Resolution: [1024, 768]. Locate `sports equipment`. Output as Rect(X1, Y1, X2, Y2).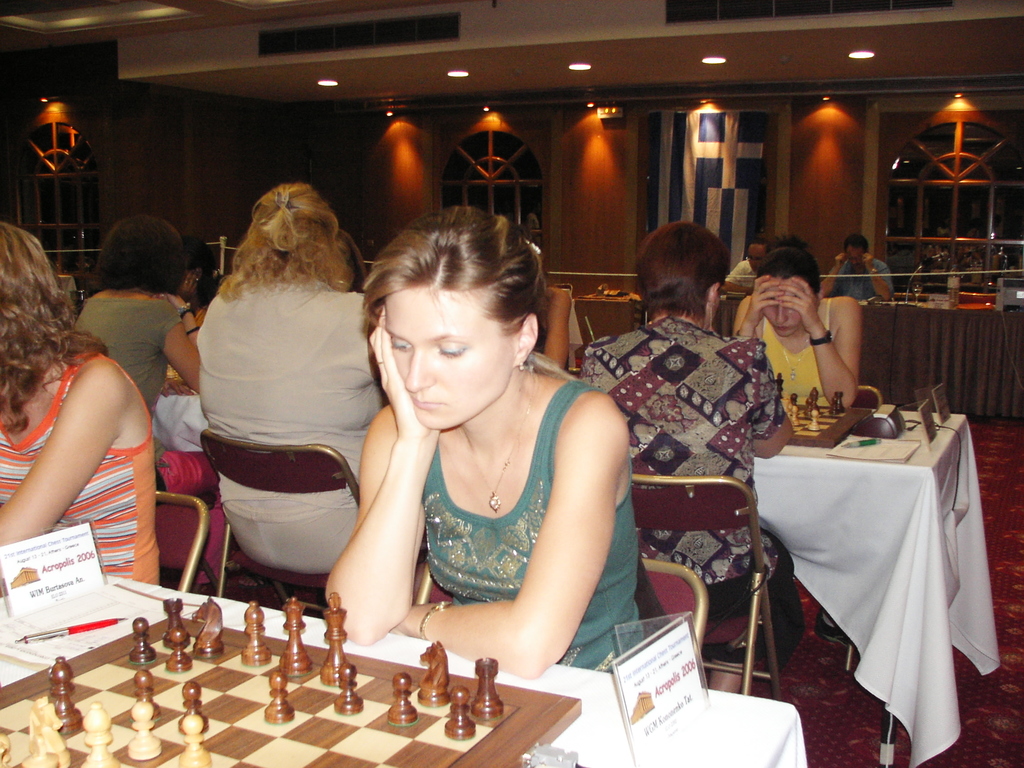
Rect(263, 668, 296, 724).
